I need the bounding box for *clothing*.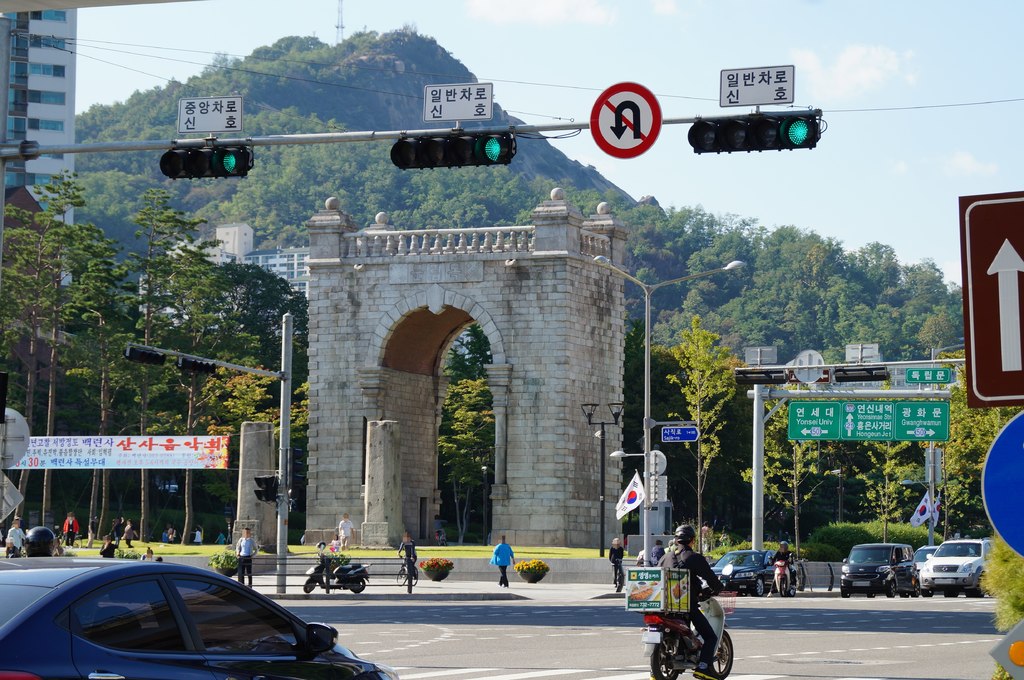
Here it is: [112, 521, 124, 544].
